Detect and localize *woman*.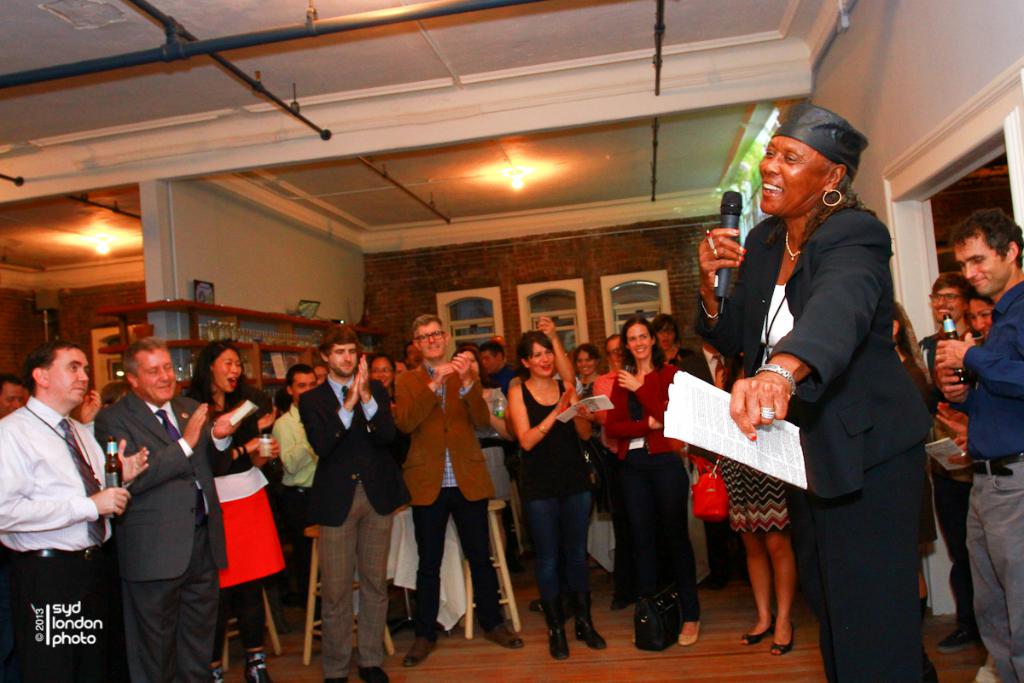
Localized at x1=566, y1=340, x2=602, y2=390.
